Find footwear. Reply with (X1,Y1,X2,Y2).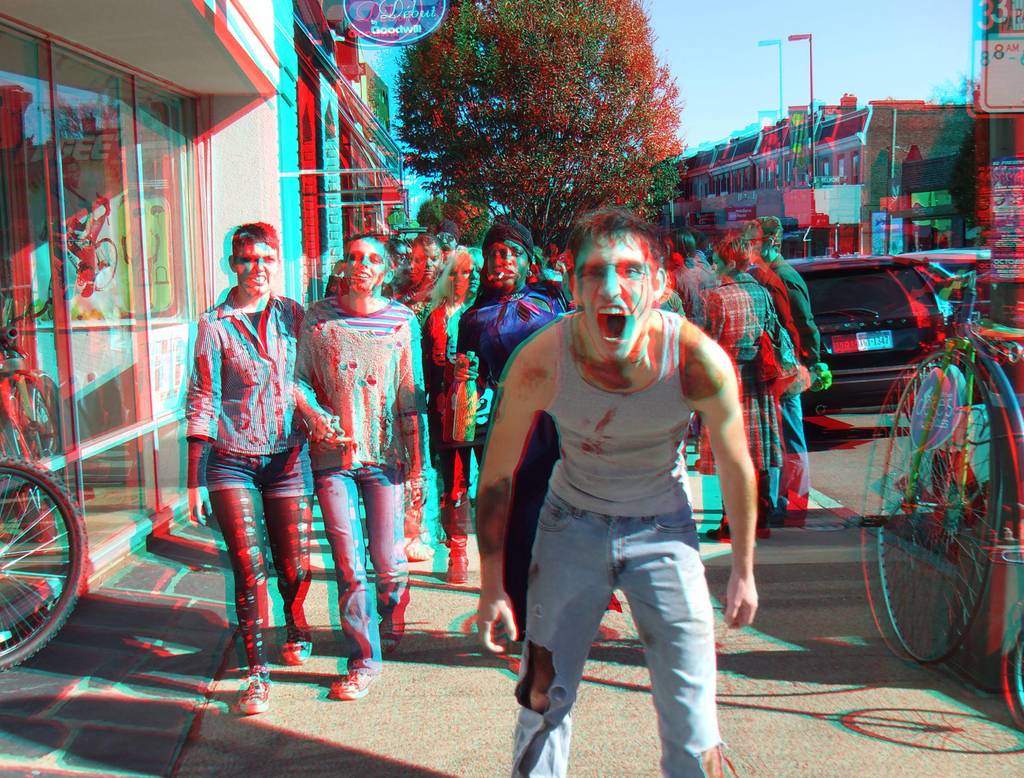
(379,603,411,654).
